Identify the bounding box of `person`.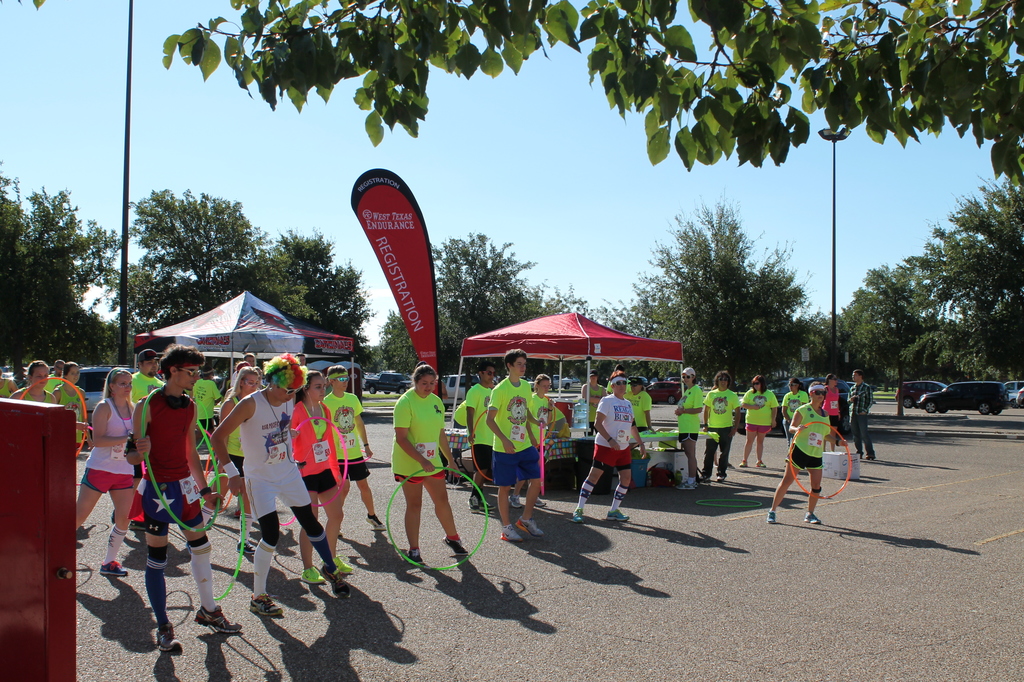
486/348/546/563.
